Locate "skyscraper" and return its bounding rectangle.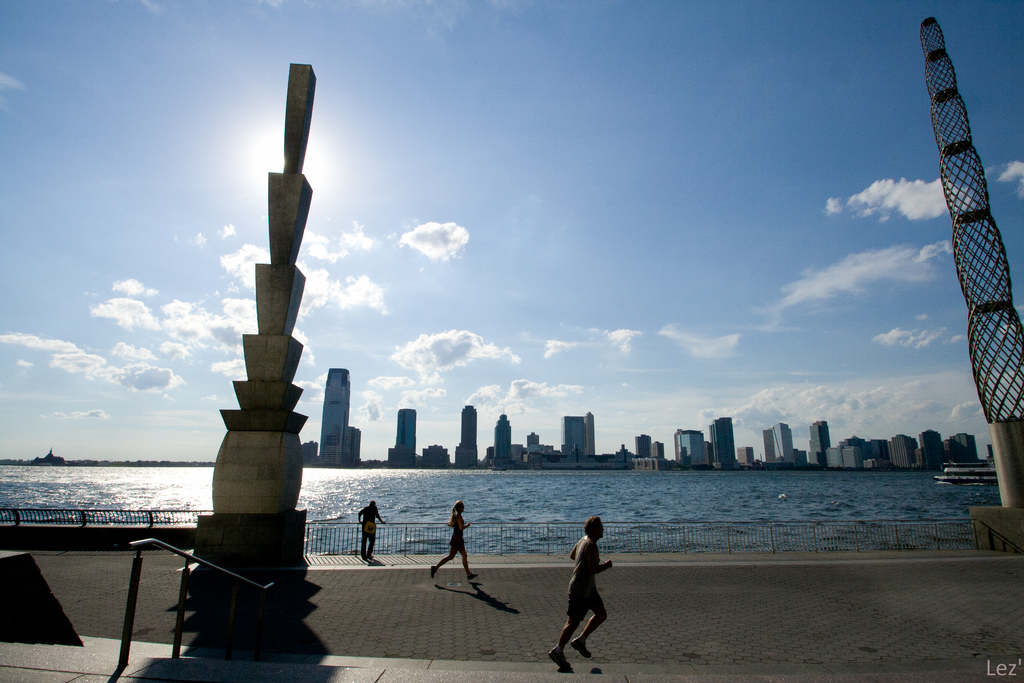
317:364:354:466.
